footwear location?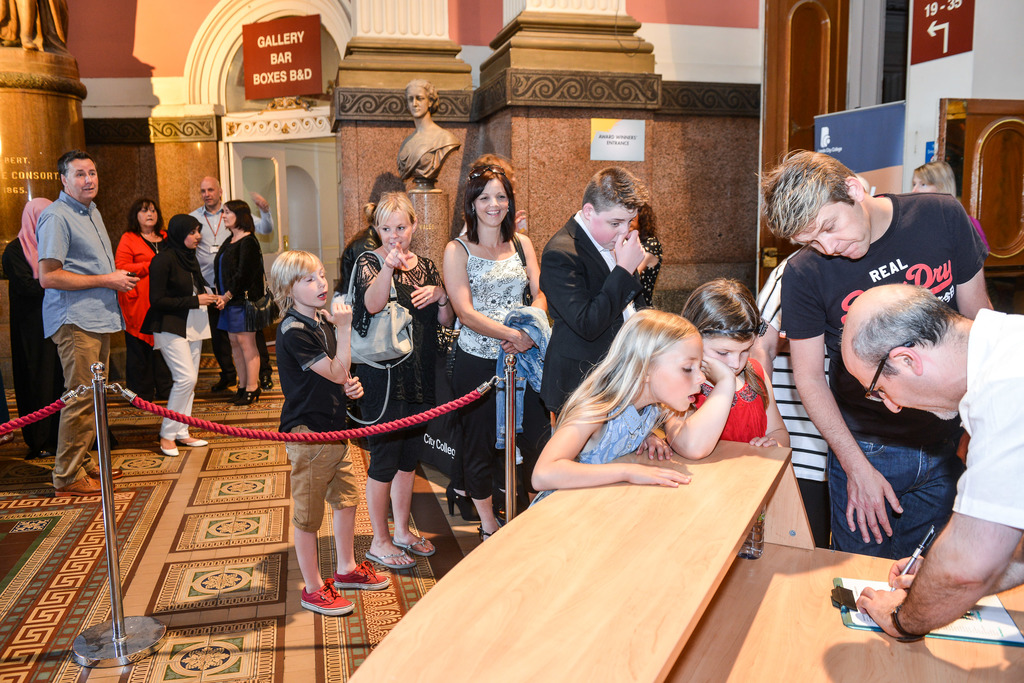
(327,561,392,587)
